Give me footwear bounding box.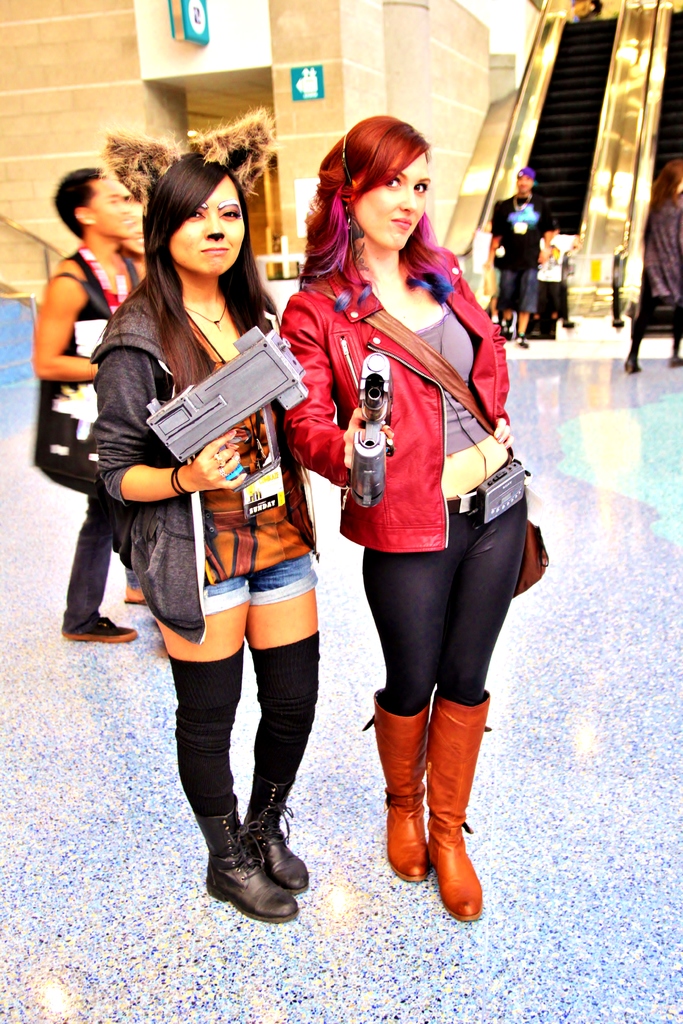
x1=513 y1=333 x2=529 y2=349.
